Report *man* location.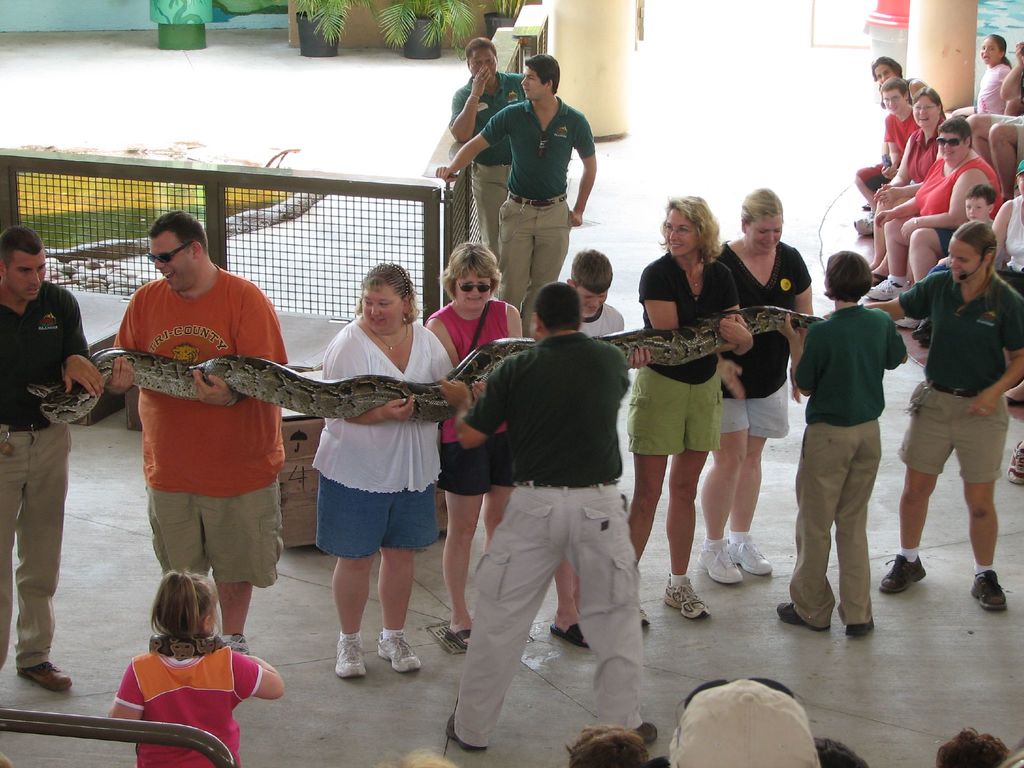
Report: left=0, top=222, right=108, bottom=694.
